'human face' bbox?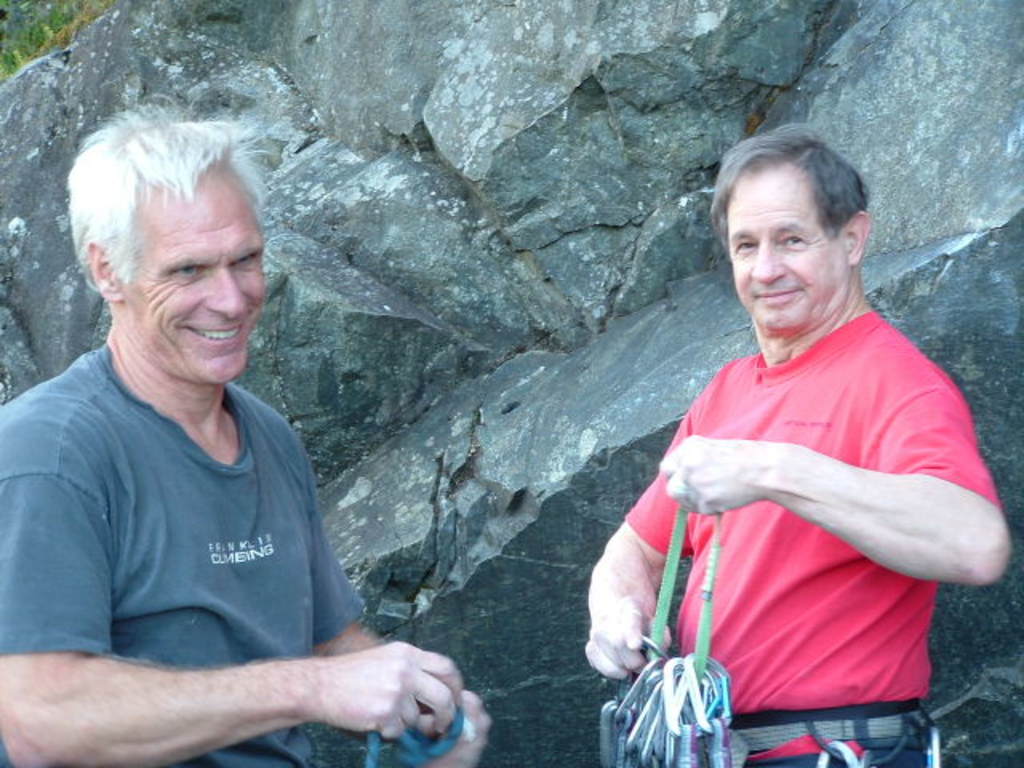
(728,154,848,344)
